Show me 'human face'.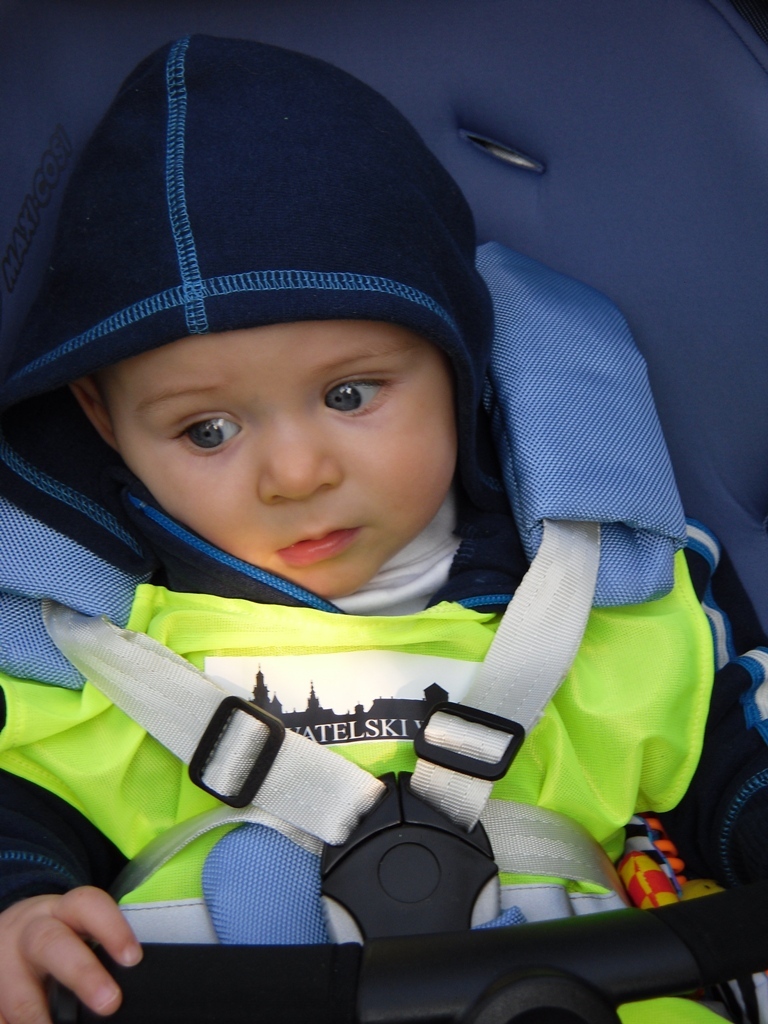
'human face' is here: left=101, top=322, right=456, bottom=596.
